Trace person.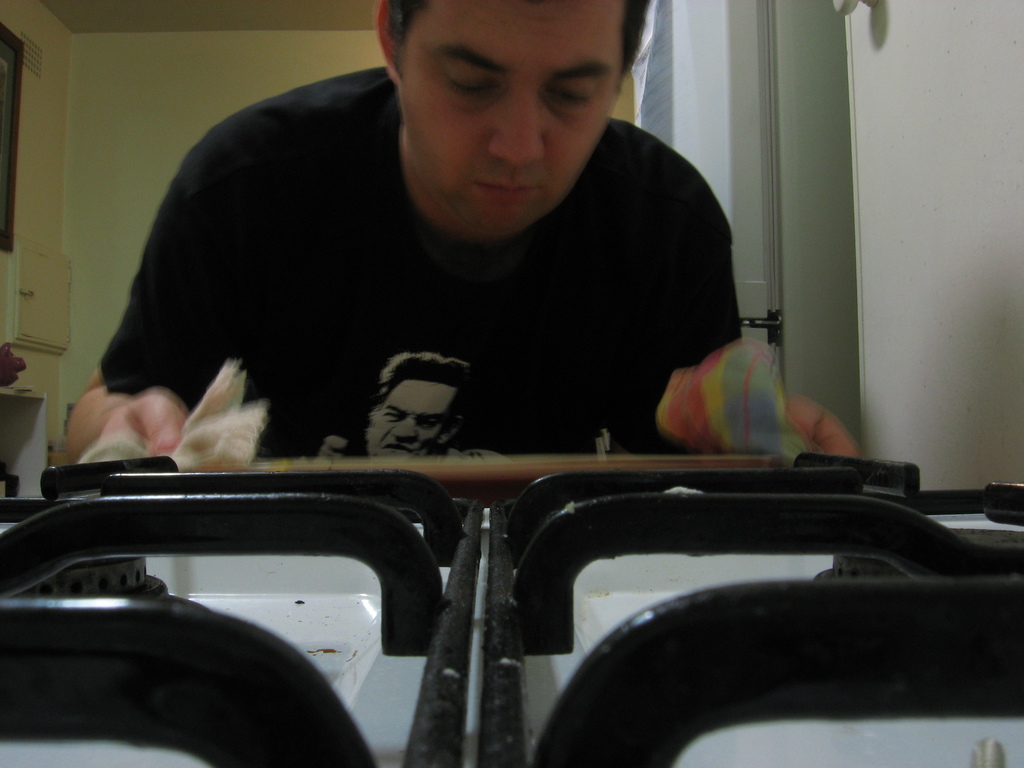
Traced to box(57, 4, 761, 488).
